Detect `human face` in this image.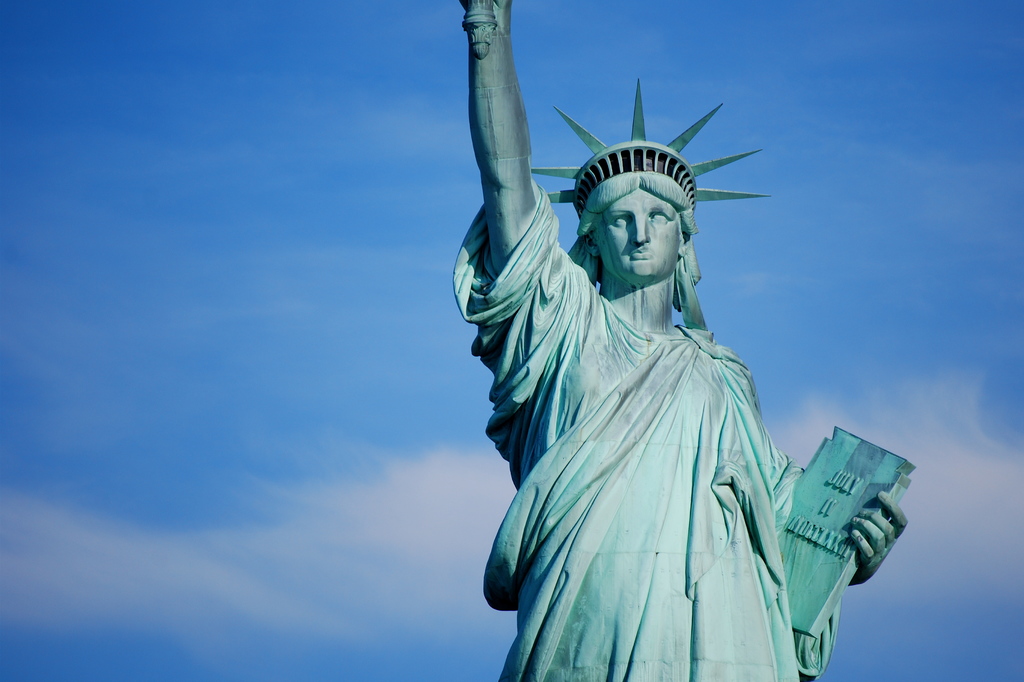
Detection: x1=596, y1=189, x2=680, y2=280.
